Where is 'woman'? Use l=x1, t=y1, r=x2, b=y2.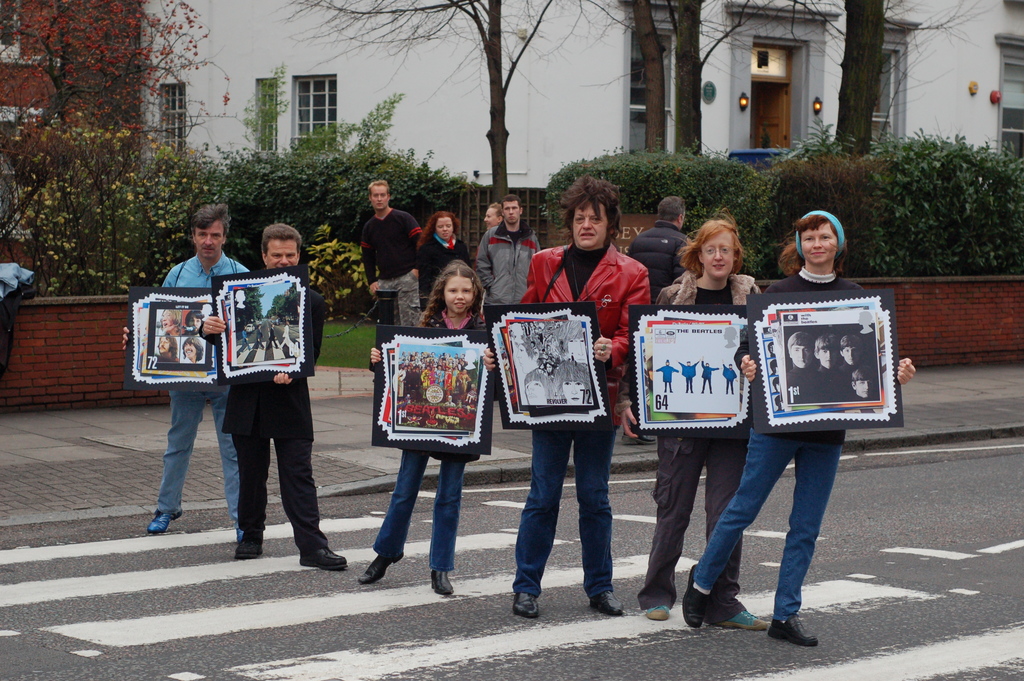
l=420, t=198, r=471, b=319.
